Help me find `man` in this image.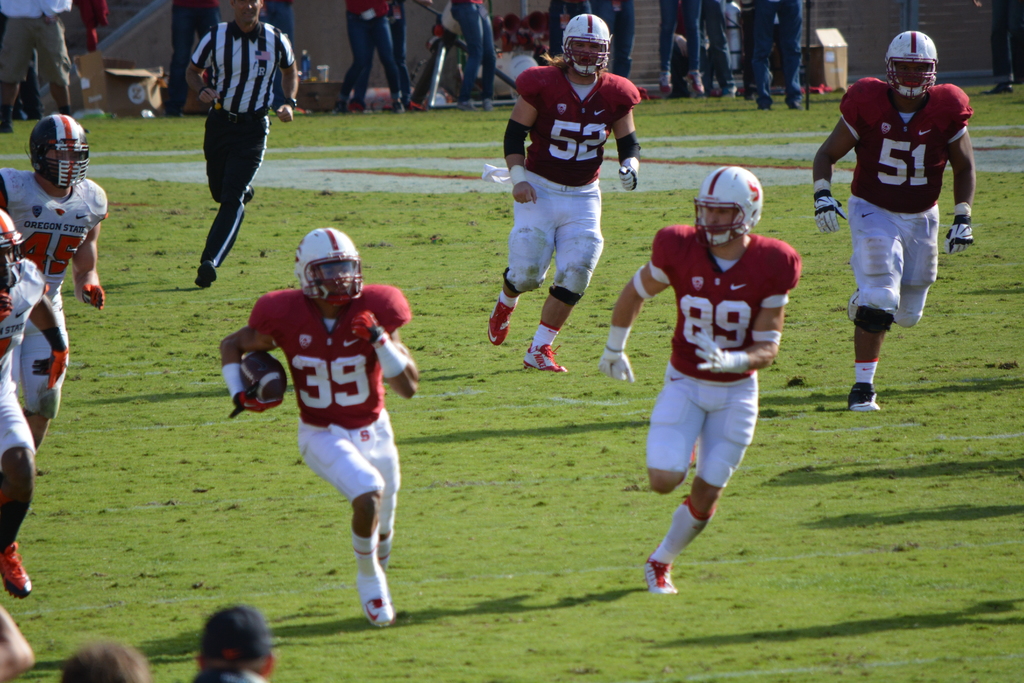
Found it: box(181, 604, 278, 682).
